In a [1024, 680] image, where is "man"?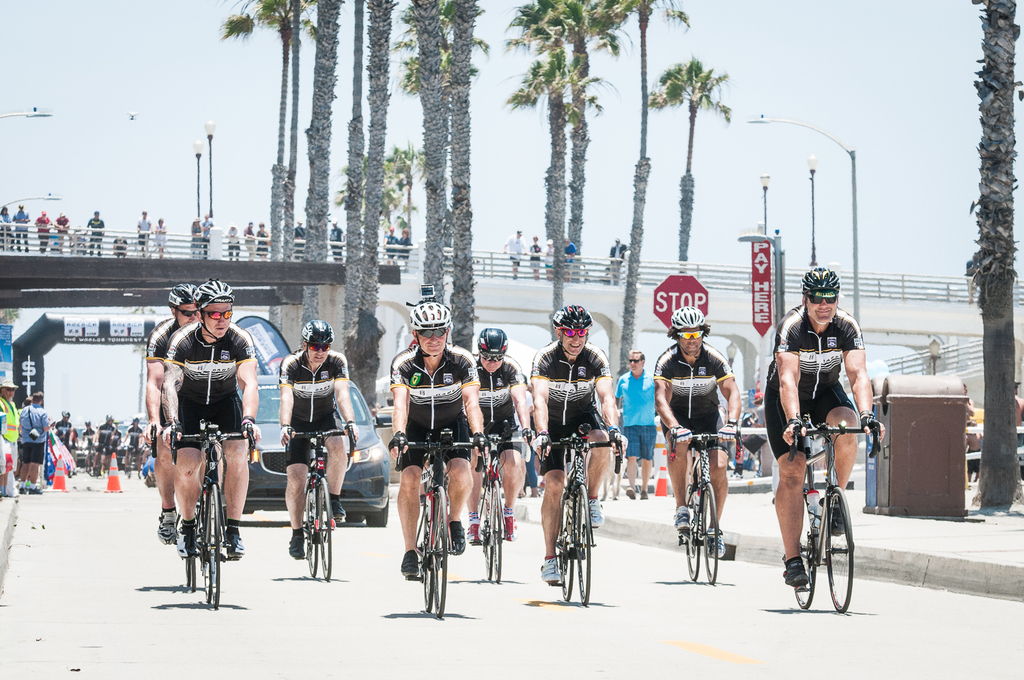
(655,306,741,559).
